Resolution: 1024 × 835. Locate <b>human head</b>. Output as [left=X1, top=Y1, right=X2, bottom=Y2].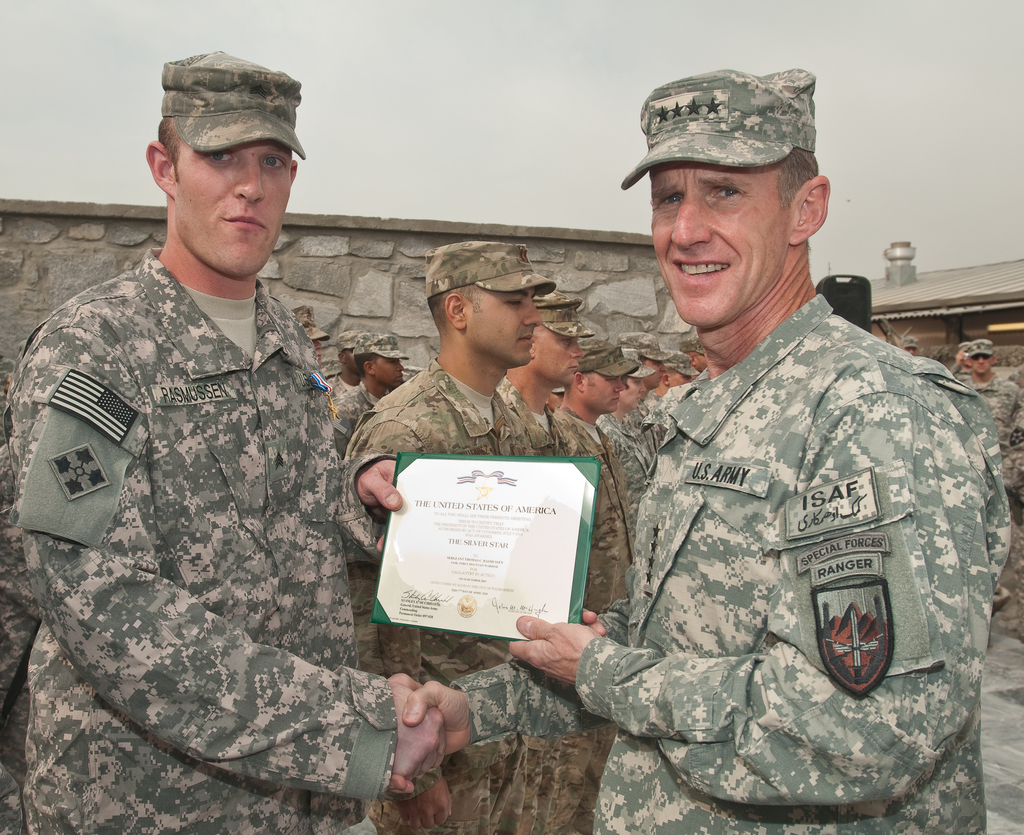
[left=625, top=350, right=654, bottom=400].
